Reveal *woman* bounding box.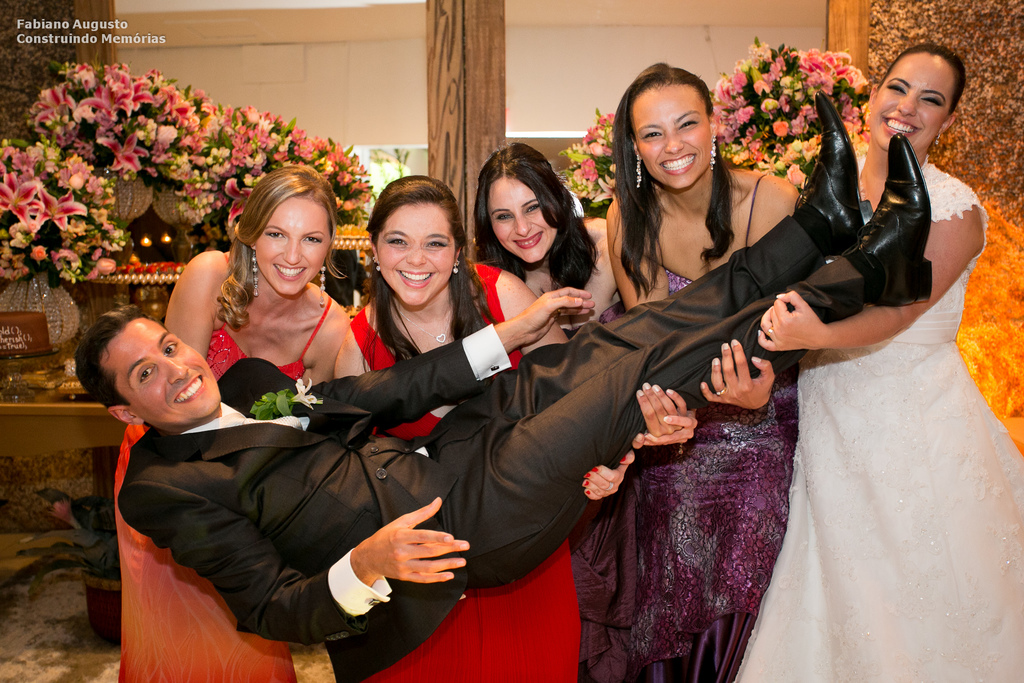
Revealed: (left=120, top=167, right=350, bottom=682).
